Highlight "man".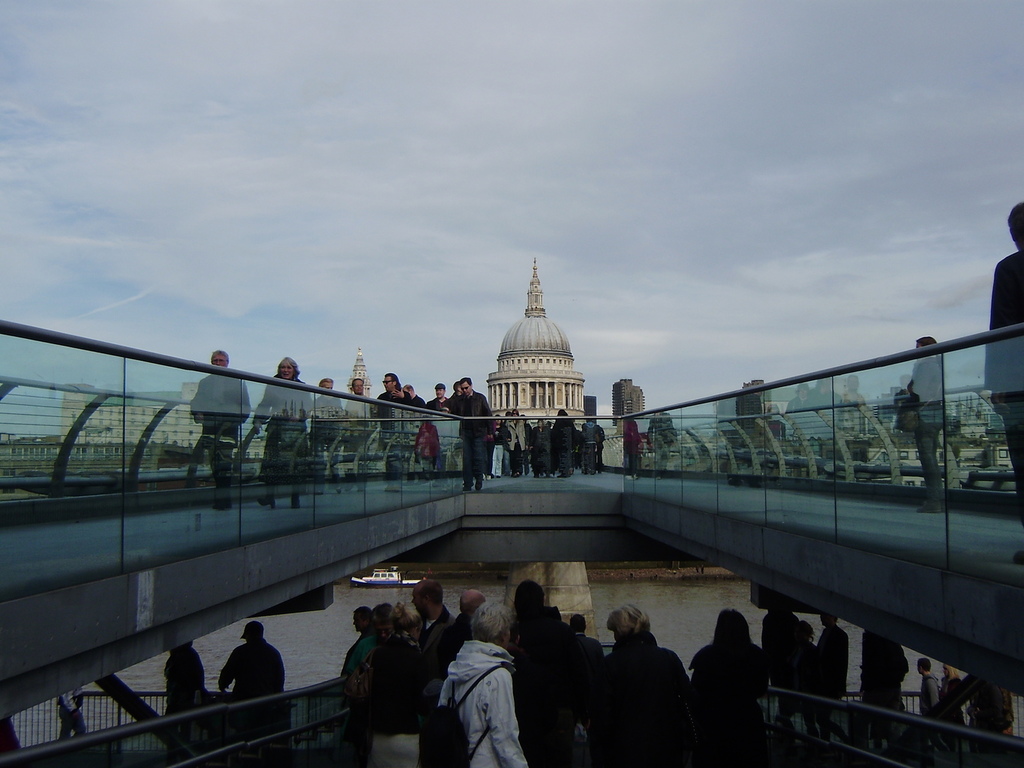
Highlighted region: 188, 347, 251, 512.
